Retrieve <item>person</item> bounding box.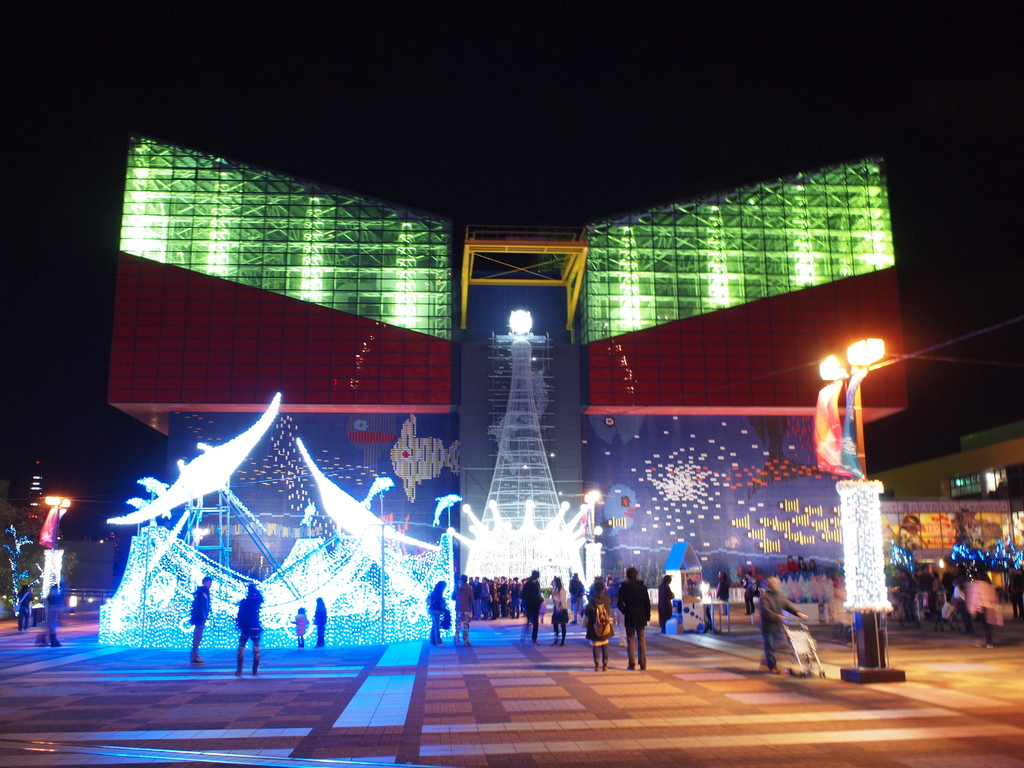
Bounding box: [x1=511, y1=575, x2=524, y2=622].
